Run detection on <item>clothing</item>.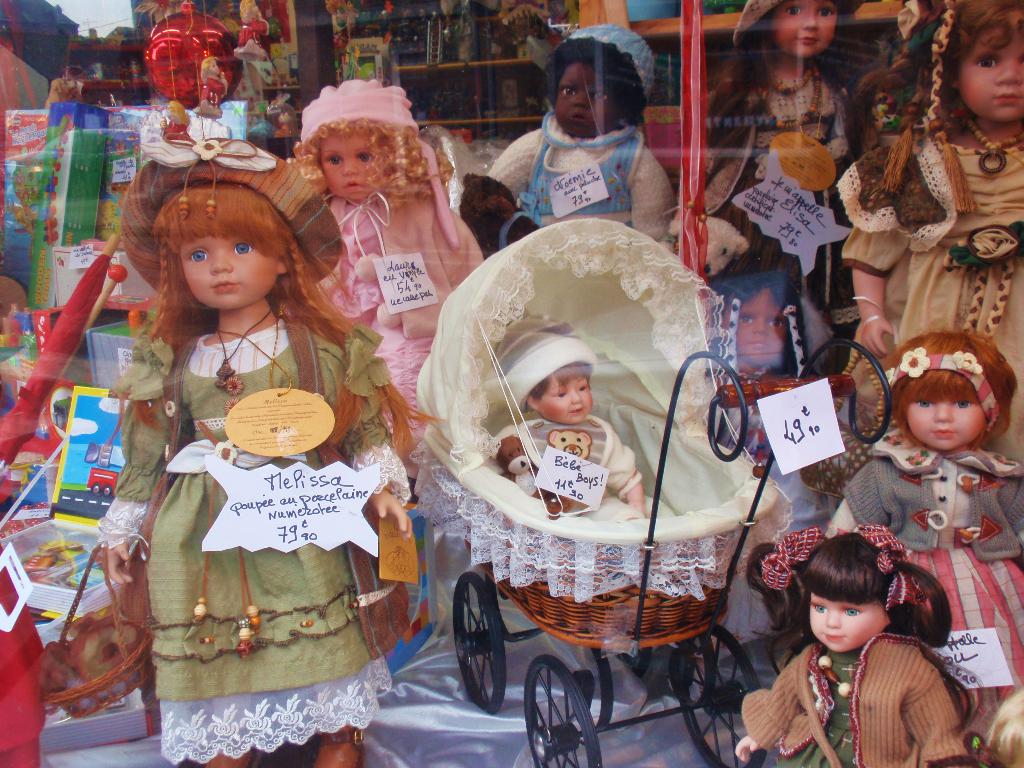
Result: <bbox>703, 68, 870, 292</bbox>.
